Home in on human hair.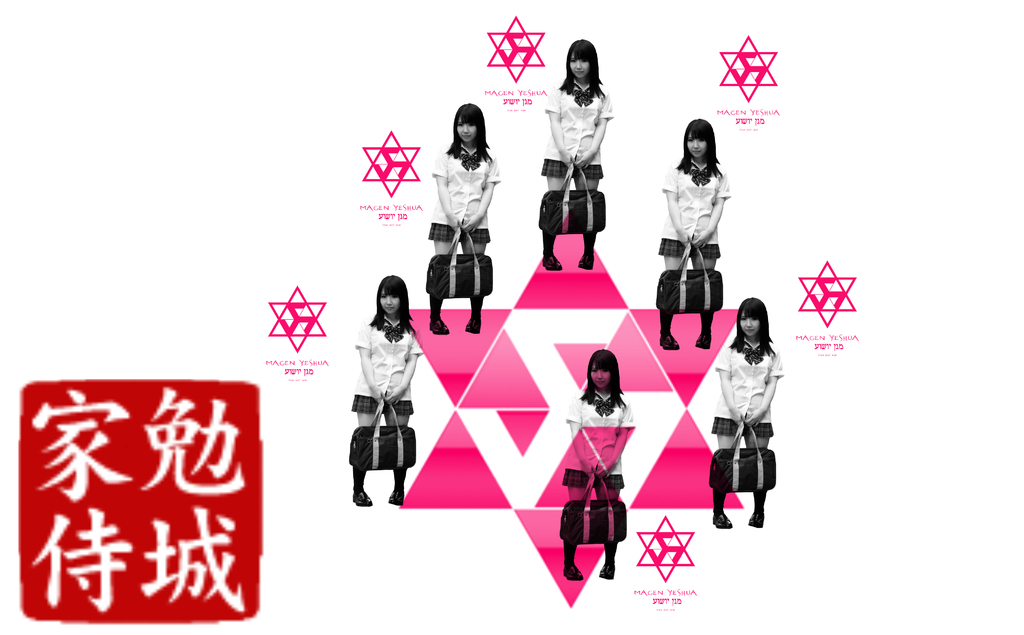
Homed in at <bbox>681, 114, 722, 170</bbox>.
